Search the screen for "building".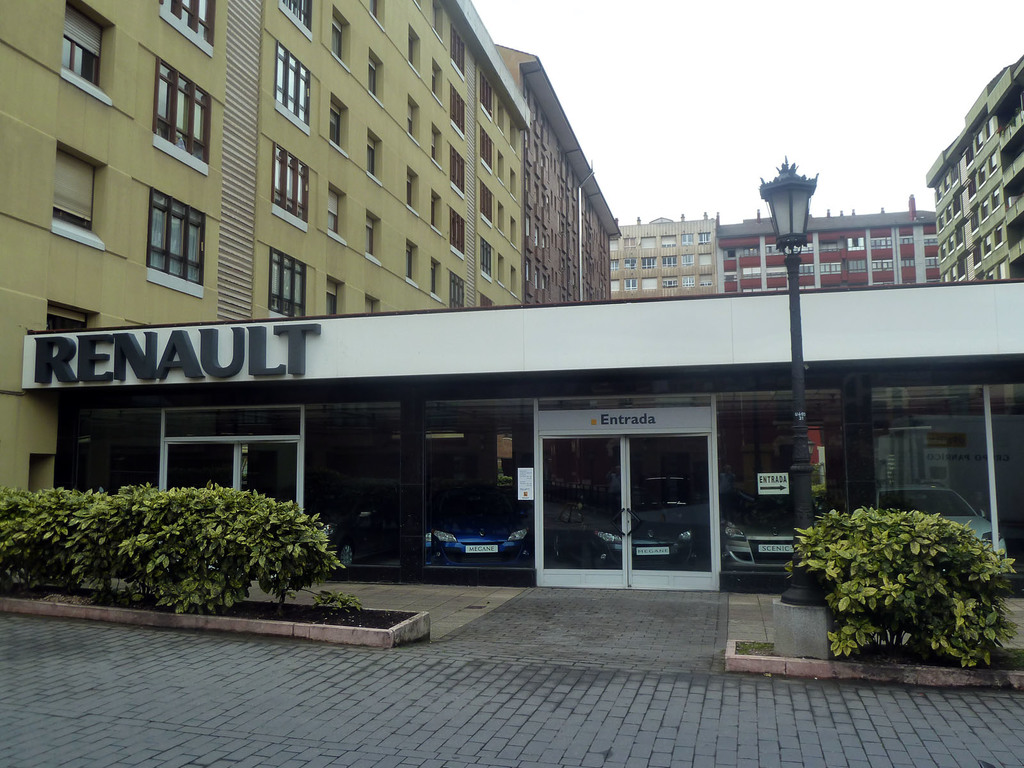
Found at 925, 52, 1023, 282.
